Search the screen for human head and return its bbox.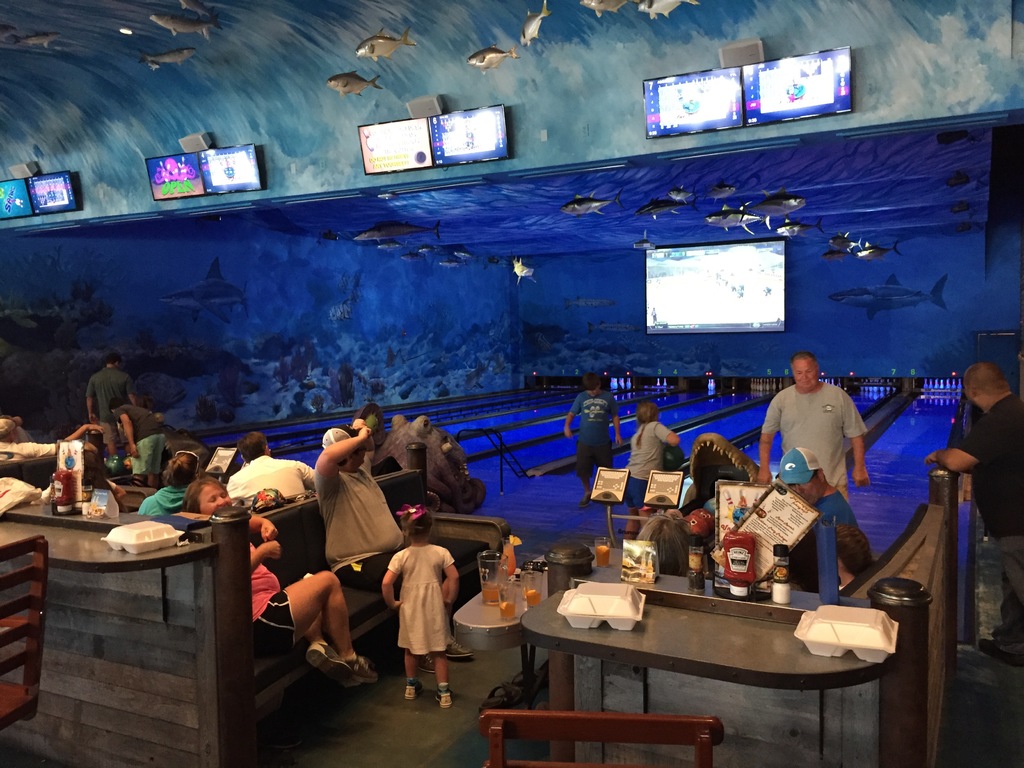
Found: (x1=162, y1=451, x2=207, y2=486).
